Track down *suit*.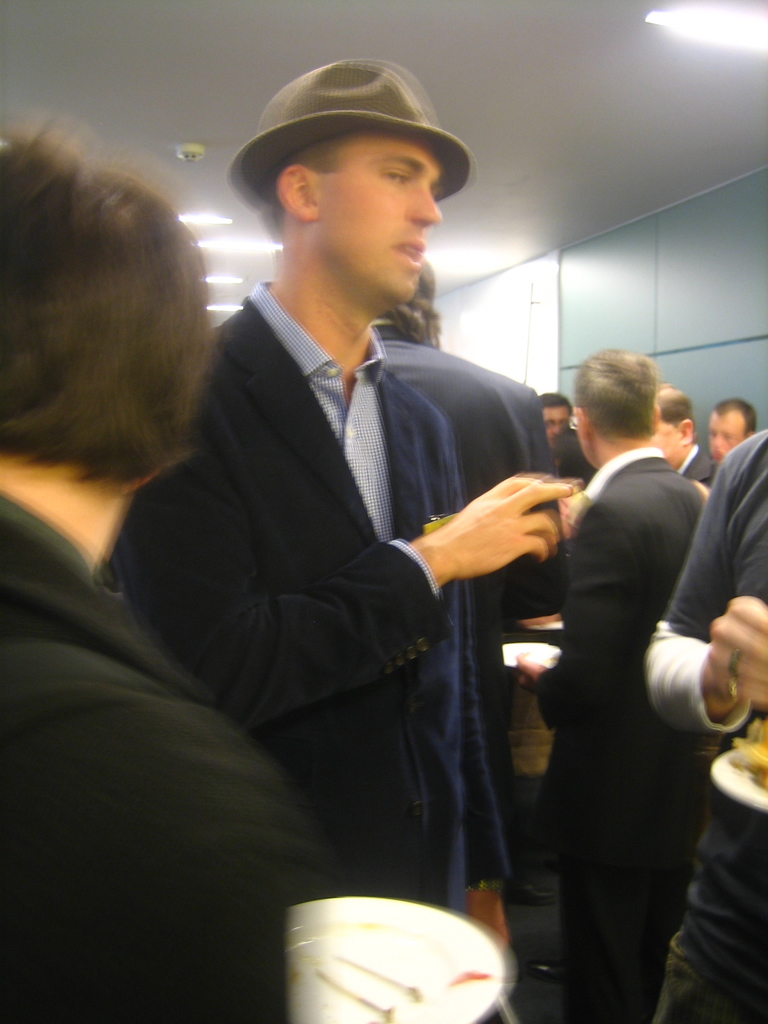
Tracked to [left=679, top=449, right=714, bottom=492].
